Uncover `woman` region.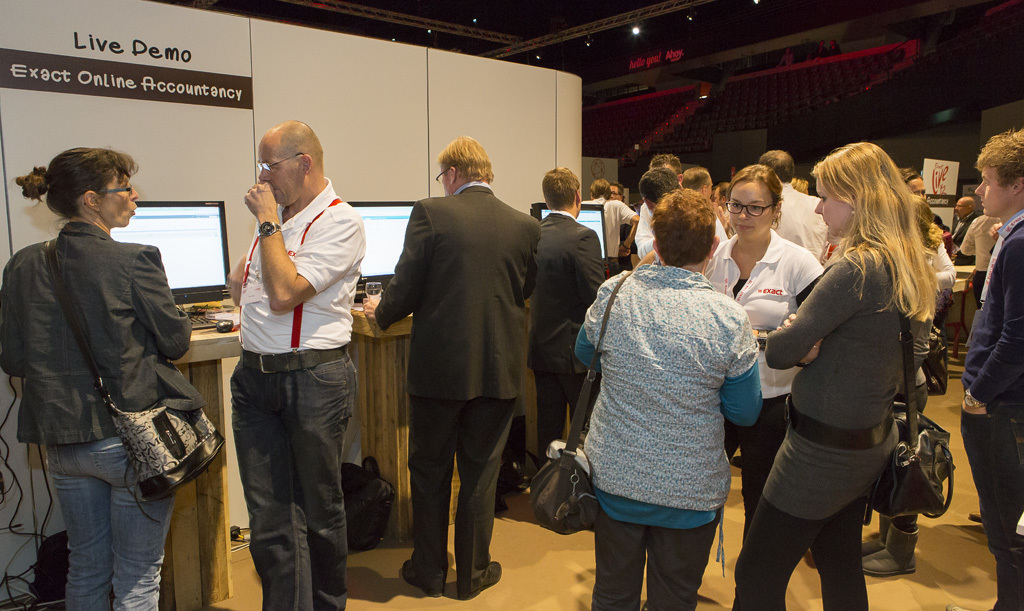
Uncovered: (x1=699, y1=161, x2=824, y2=610).
